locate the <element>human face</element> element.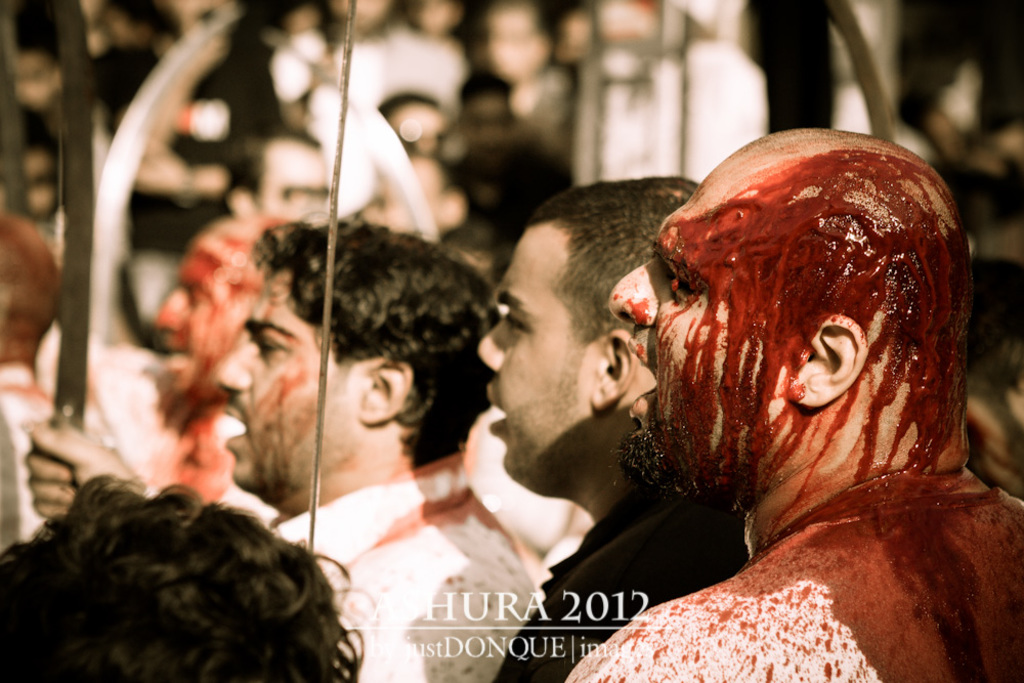
Element bbox: 157 240 257 422.
